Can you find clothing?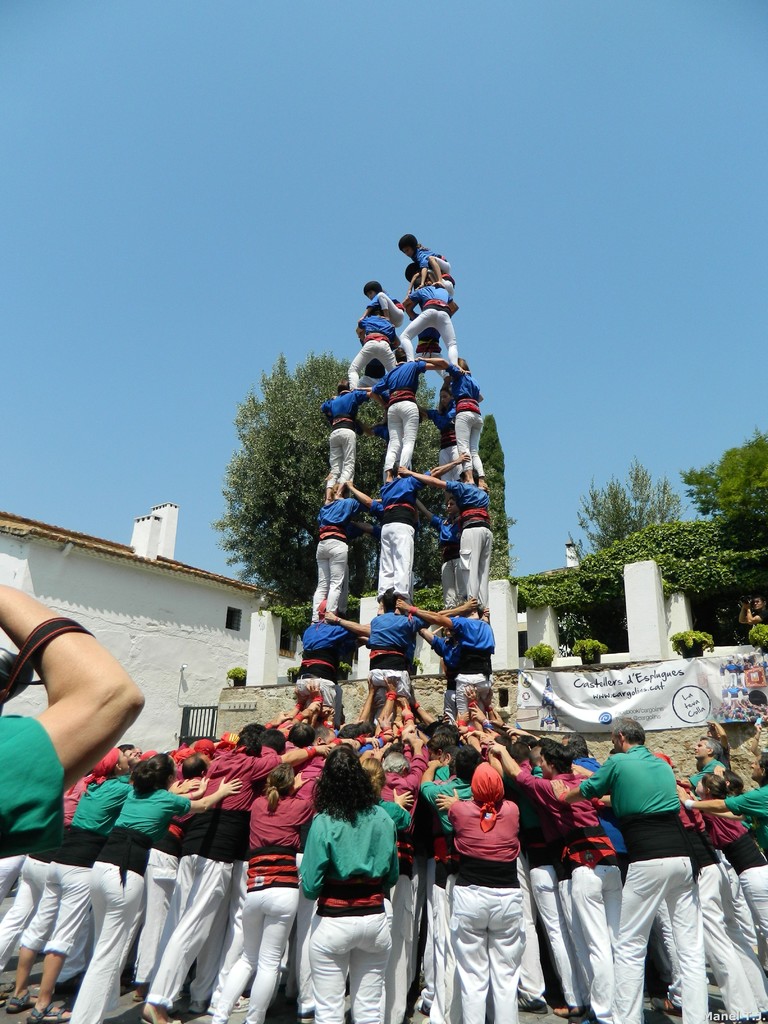
Yes, bounding box: left=344, top=312, right=394, bottom=390.
